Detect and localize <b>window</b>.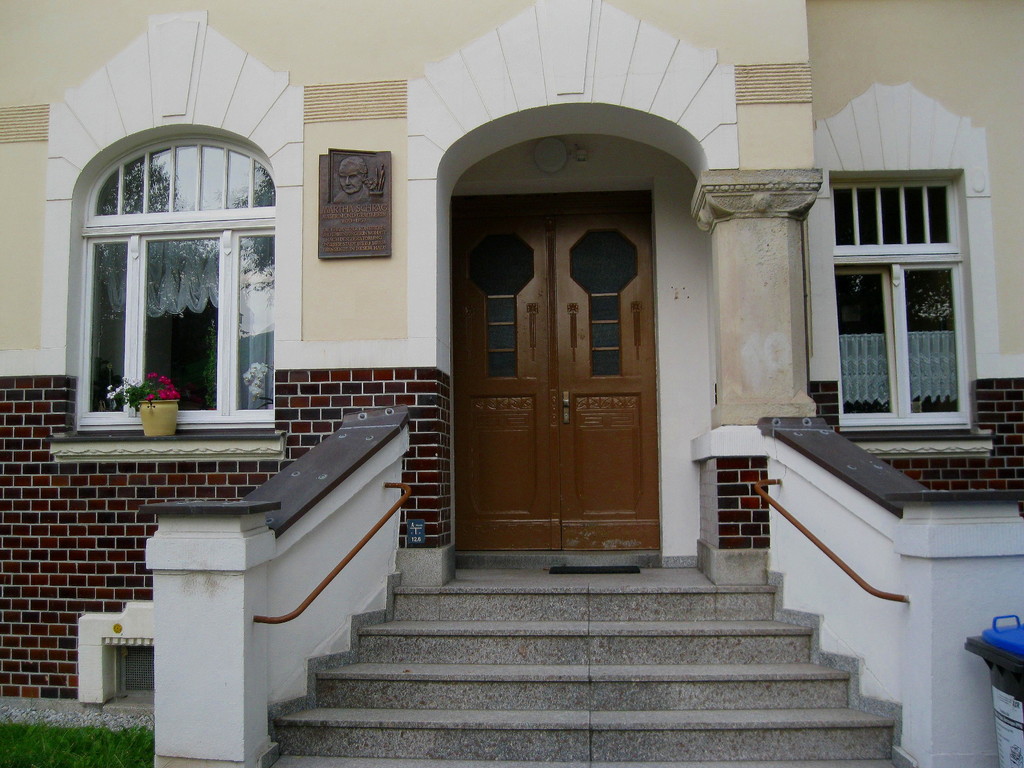
Localized at (96, 632, 159, 698).
